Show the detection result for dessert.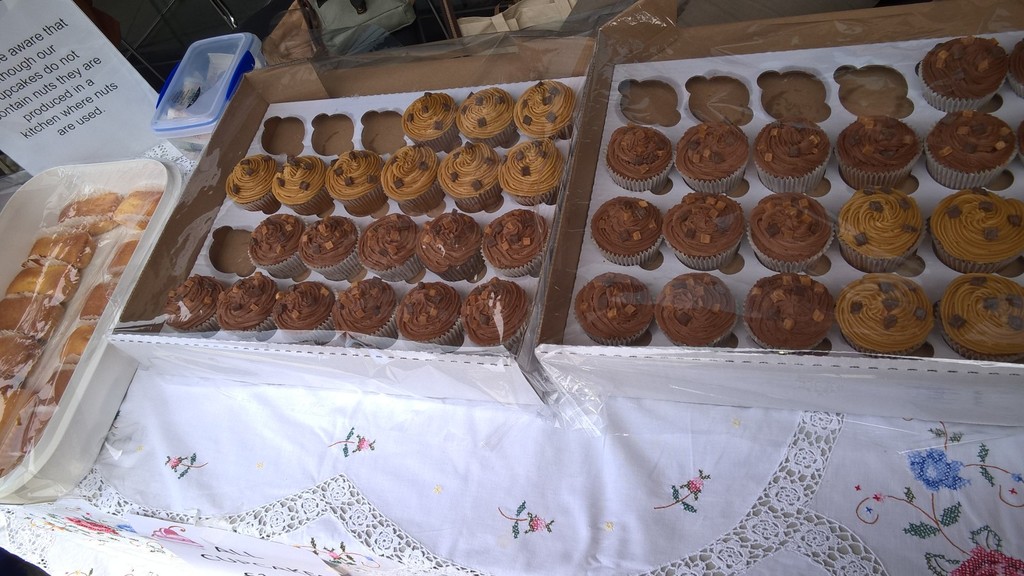
[153, 279, 220, 342].
